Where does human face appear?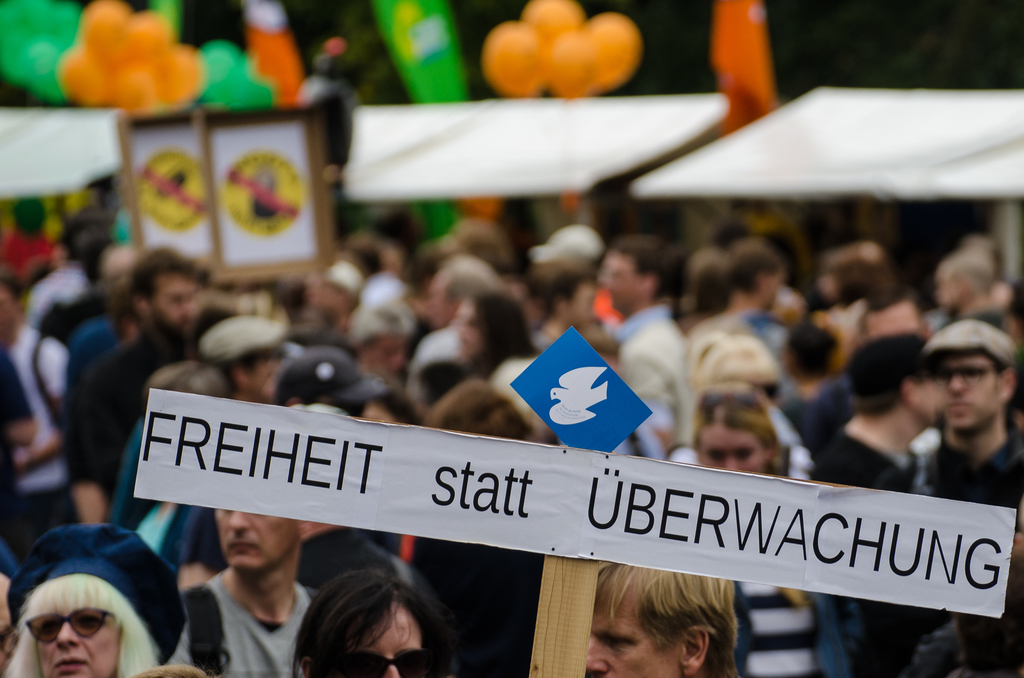
Appears at (456,307,483,361).
